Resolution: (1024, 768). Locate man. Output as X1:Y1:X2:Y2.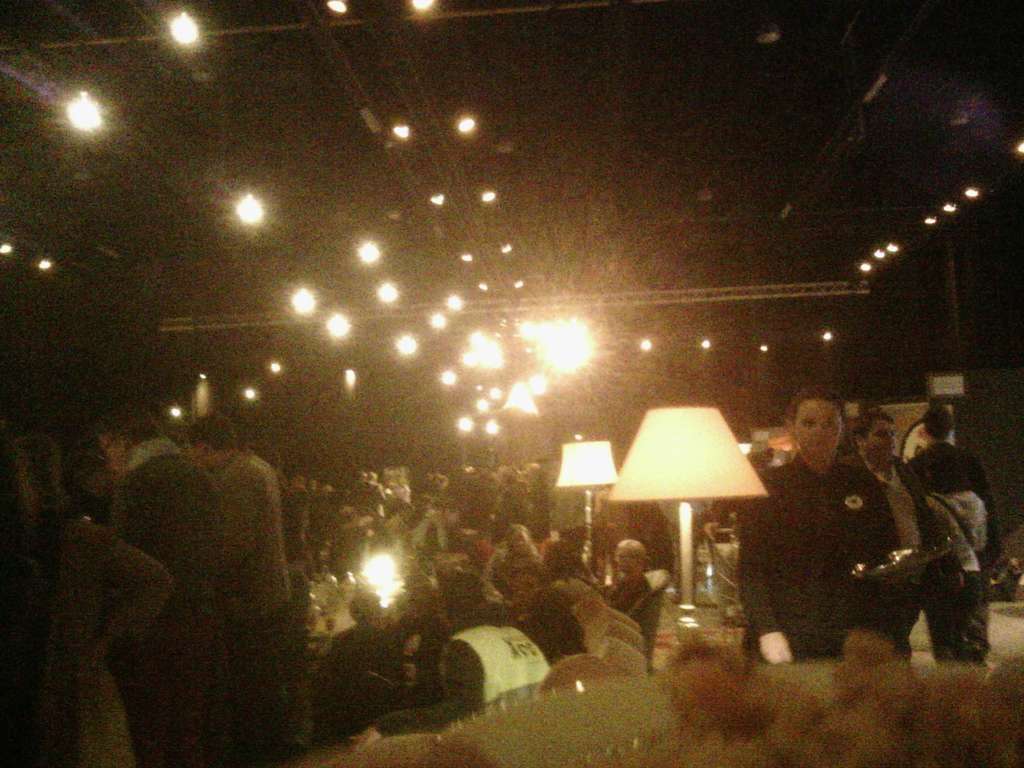
192:410:303:745.
